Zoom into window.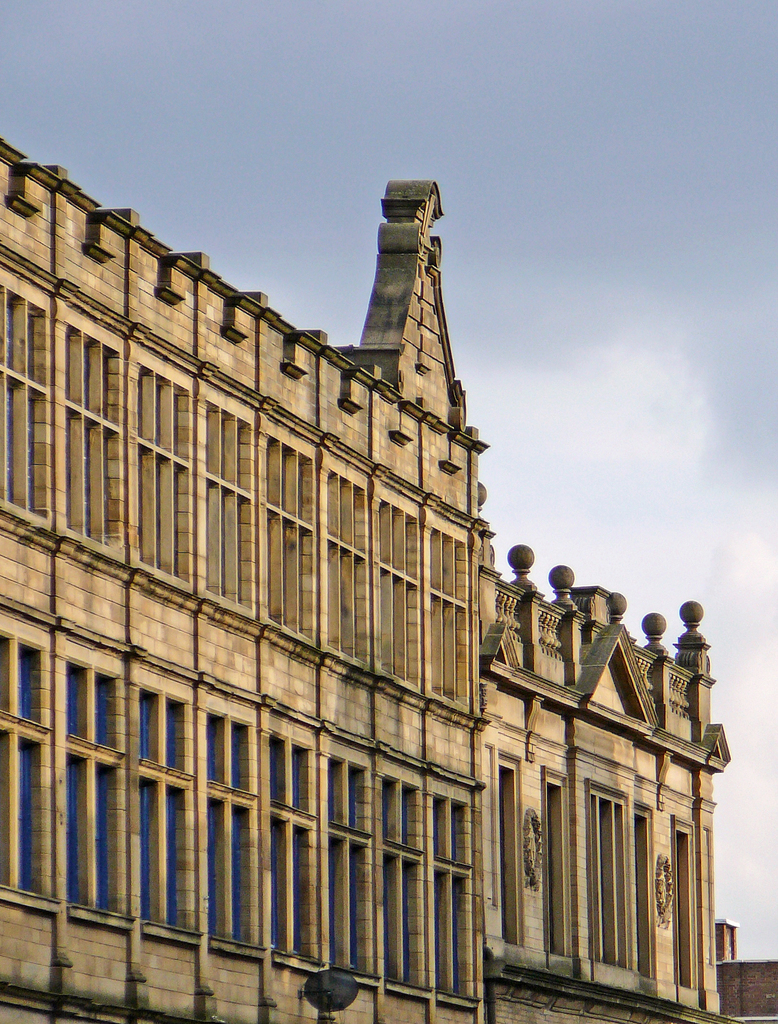
Zoom target: bbox(630, 805, 651, 979).
